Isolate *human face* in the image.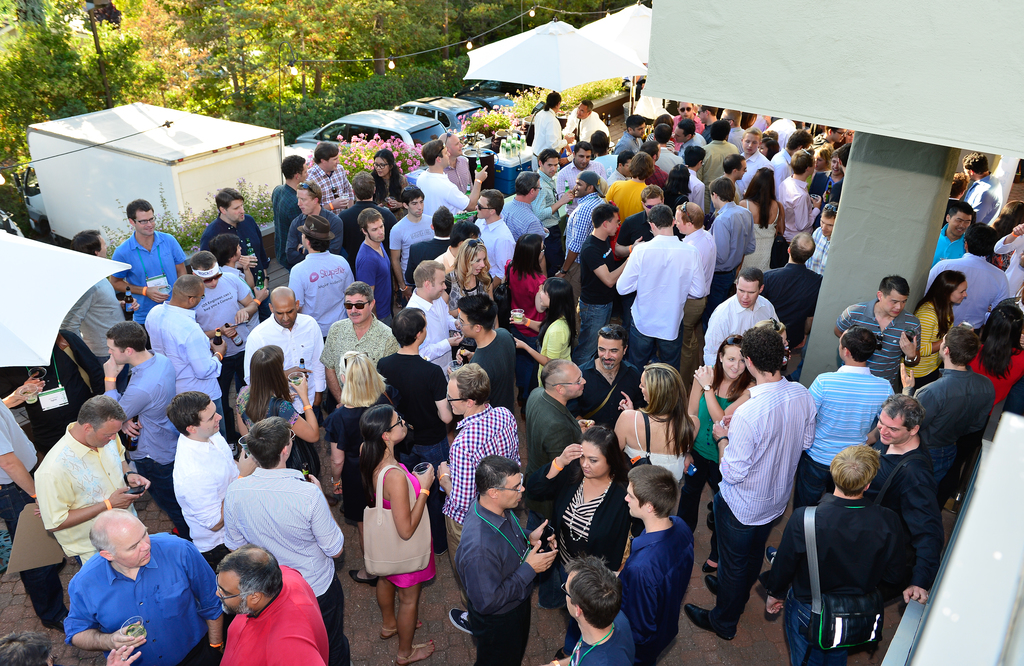
Isolated region: 368, 219, 384, 242.
